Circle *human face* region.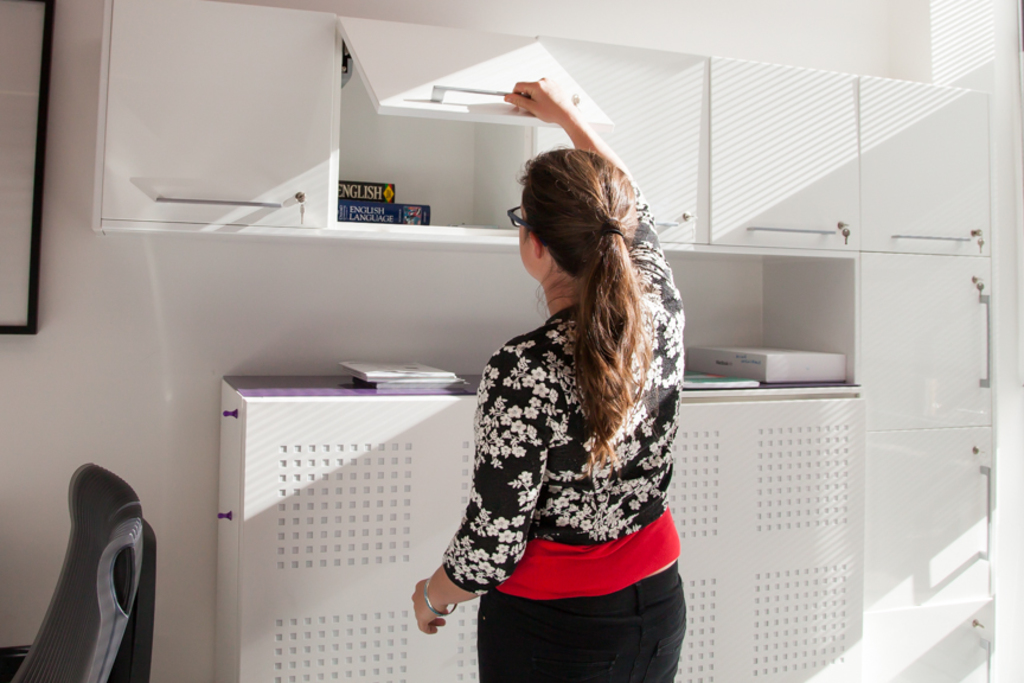
Region: Rect(517, 206, 530, 275).
